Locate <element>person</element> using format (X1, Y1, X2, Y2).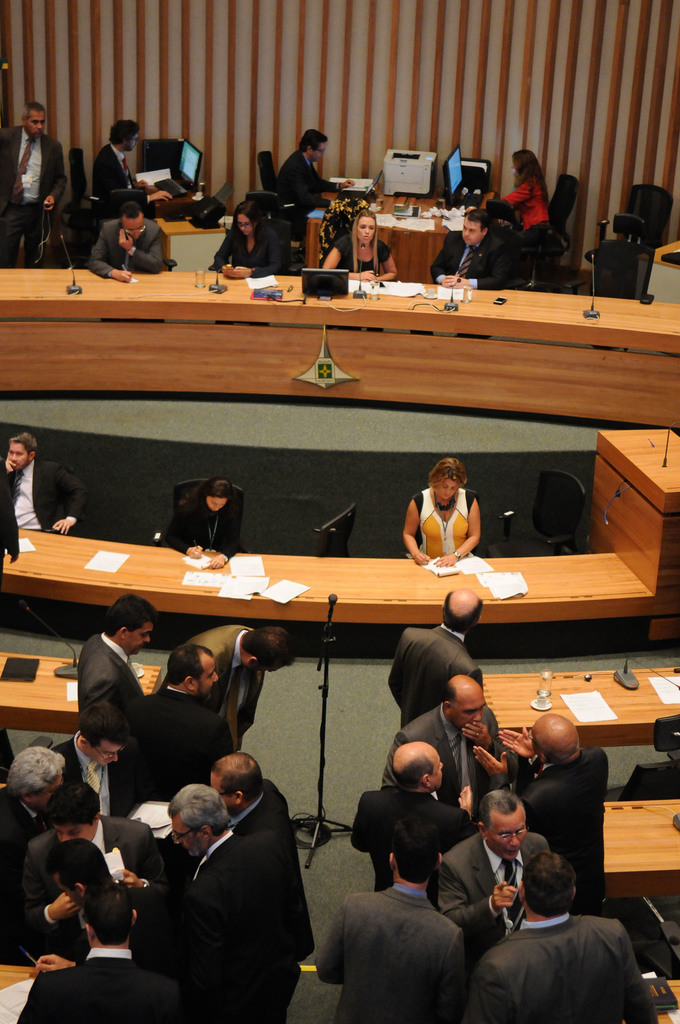
(314, 817, 469, 1023).
